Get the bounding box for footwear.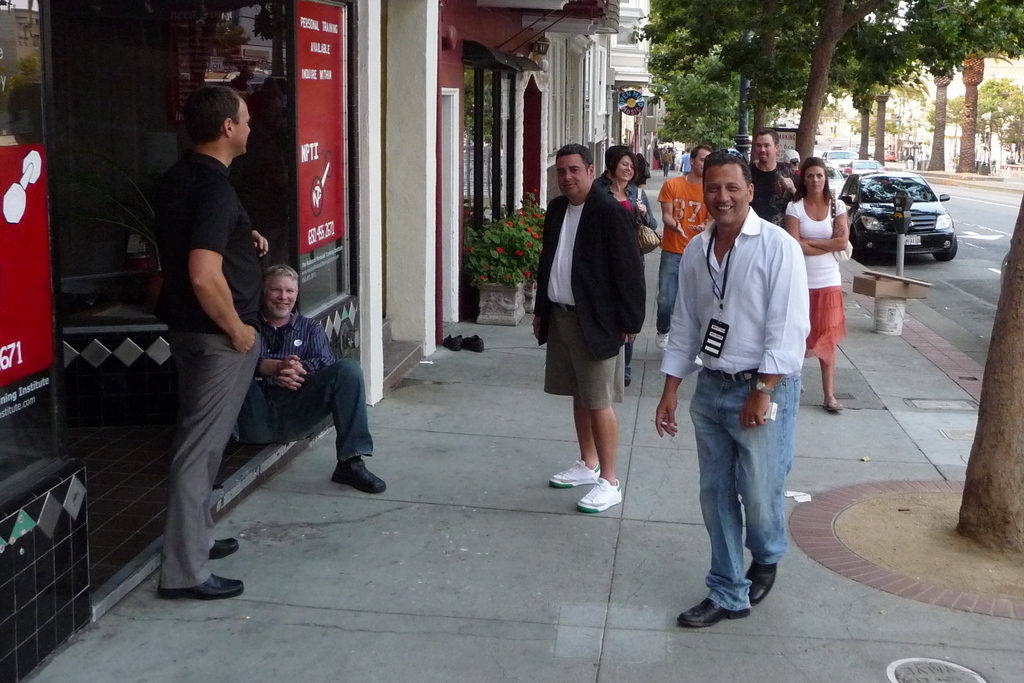
bbox=(462, 338, 481, 362).
